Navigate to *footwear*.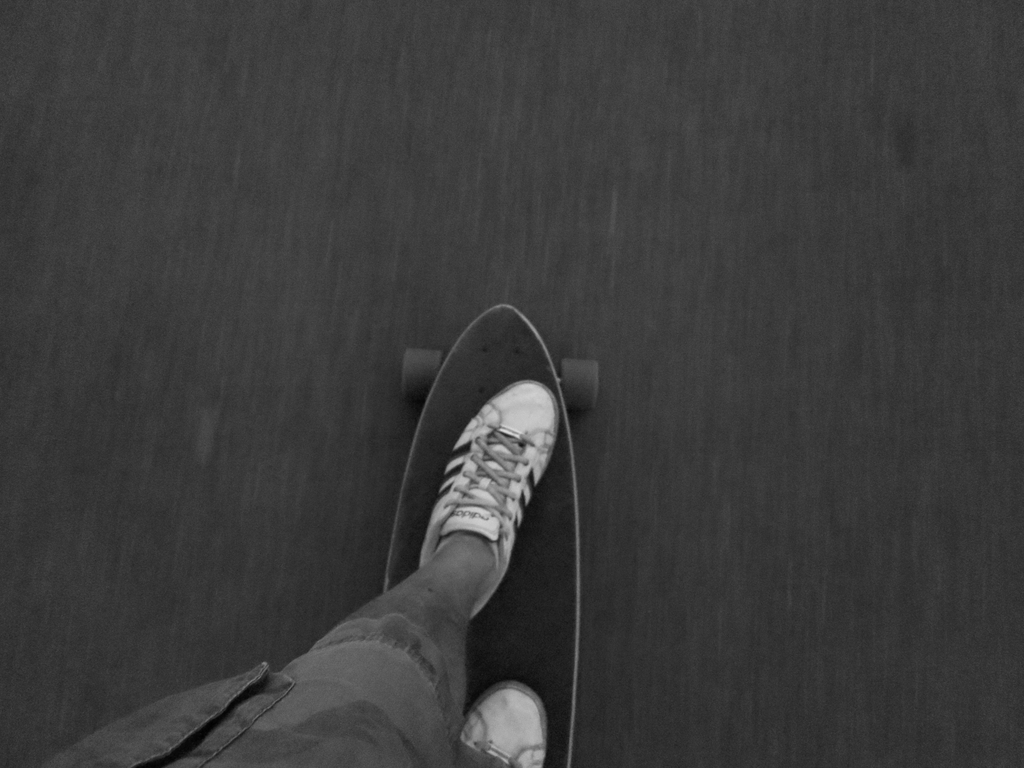
Navigation target: bbox=[457, 679, 549, 767].
